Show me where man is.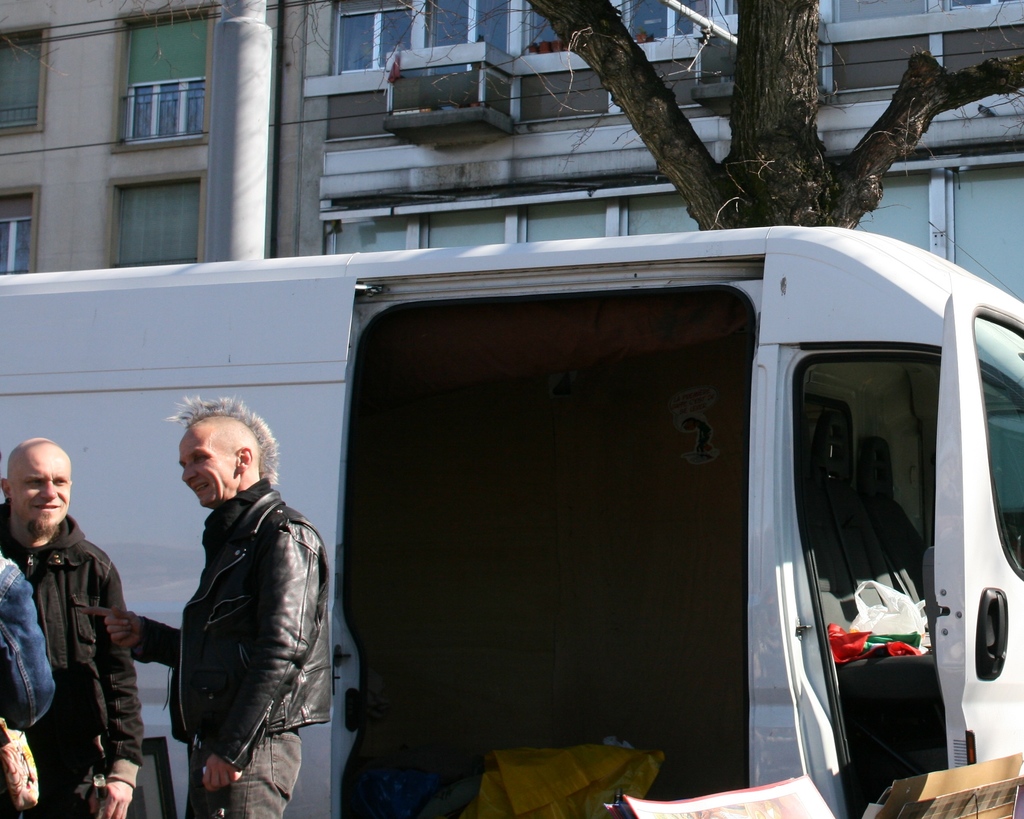
man is at left=0, top=437, right=140, bottom=818.
